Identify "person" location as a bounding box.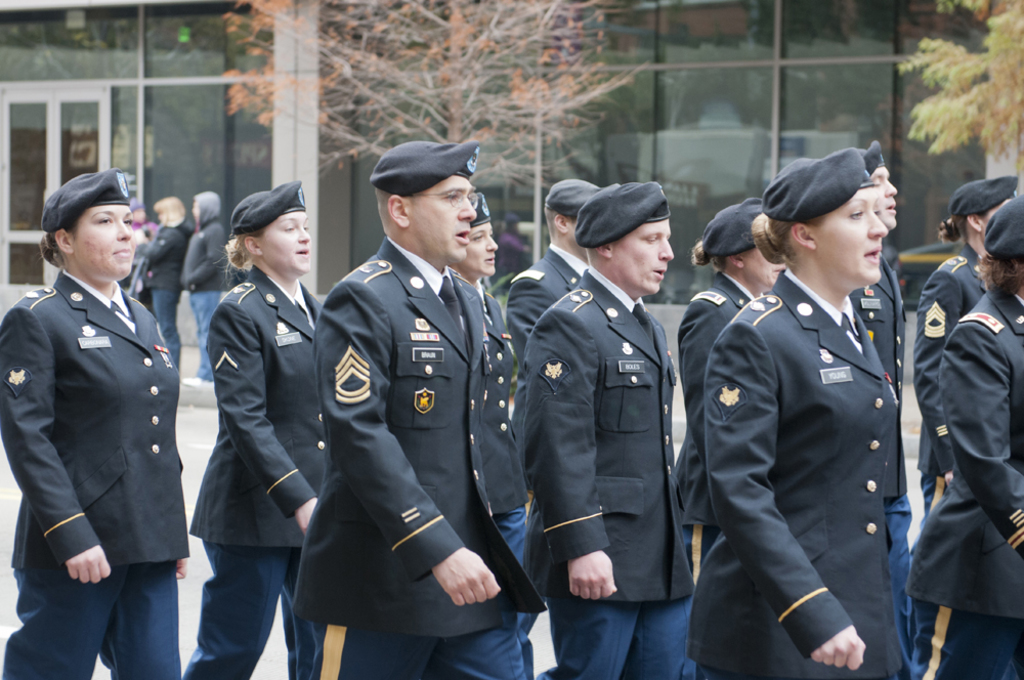
(left=674, top=137, right=887, bottom=679).
